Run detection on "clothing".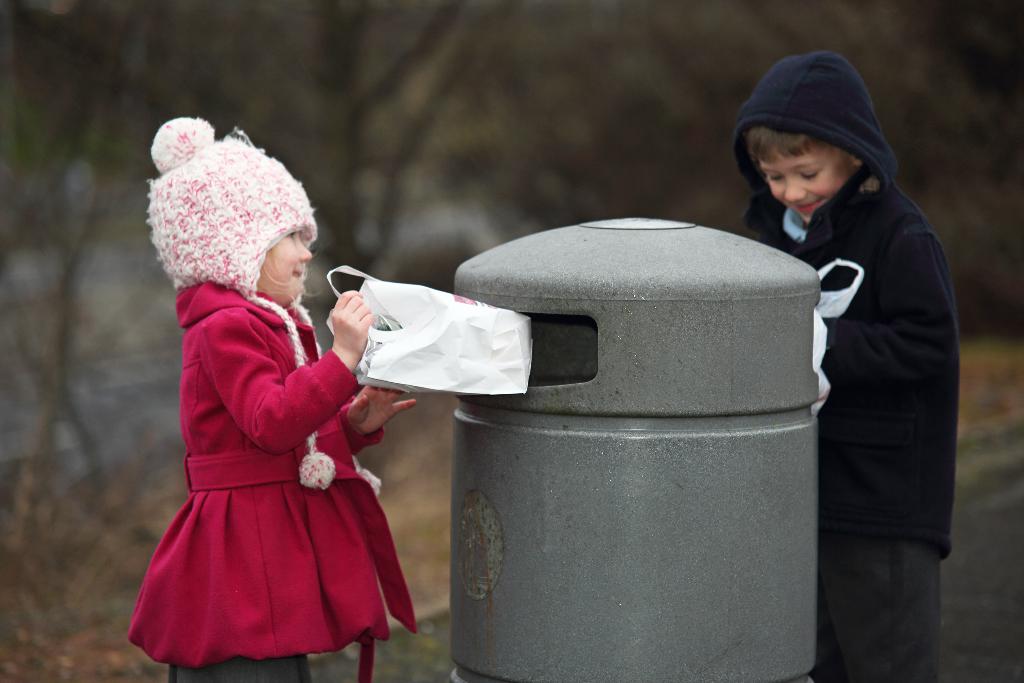
Result: left=727, top=49, right=961, bottom=682.
